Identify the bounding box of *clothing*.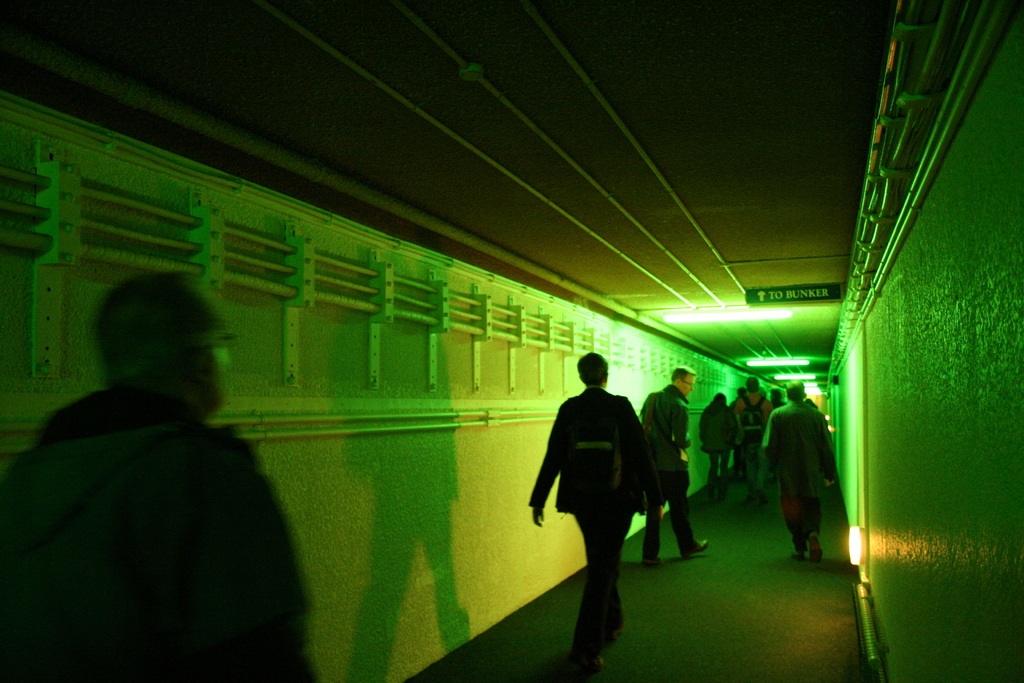
540 365 662 611.
